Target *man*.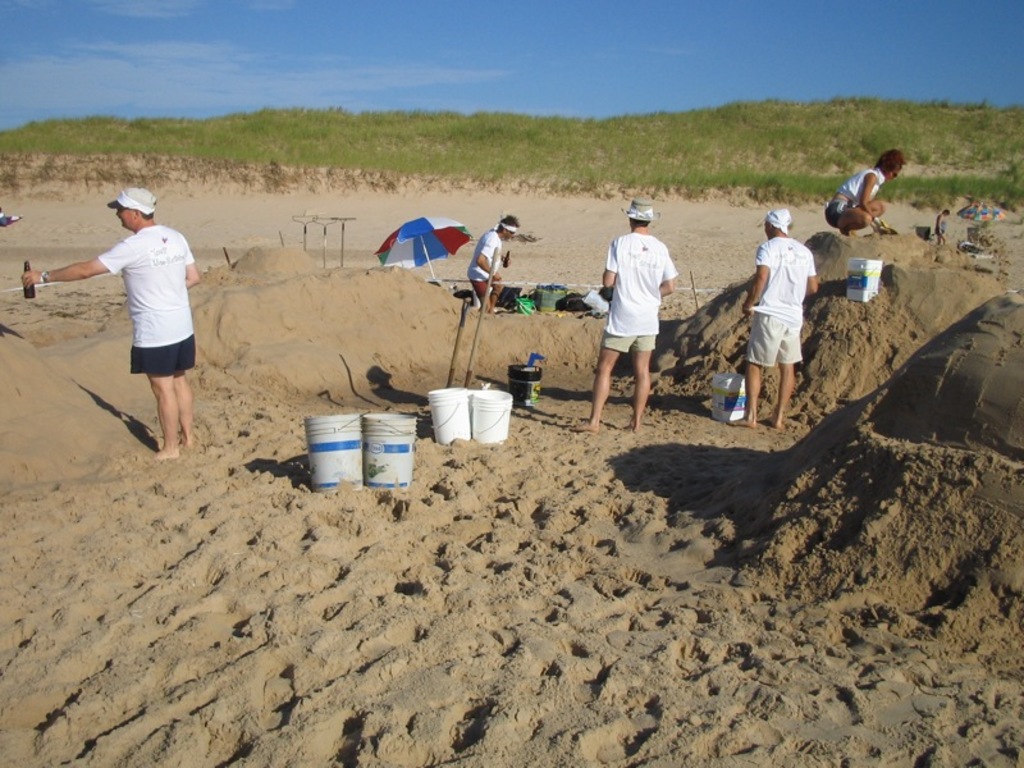
Target region: pyautogui.locateOnScreen(19, 187, 196, 458).
